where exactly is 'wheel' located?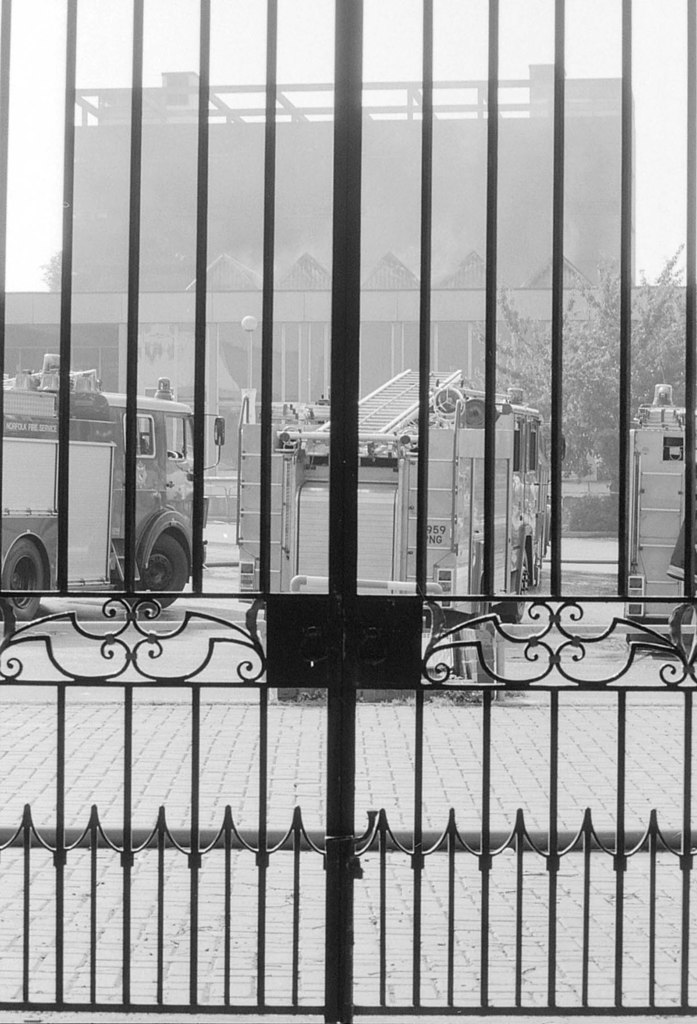
Its bounding box is (484,552,526,627).
